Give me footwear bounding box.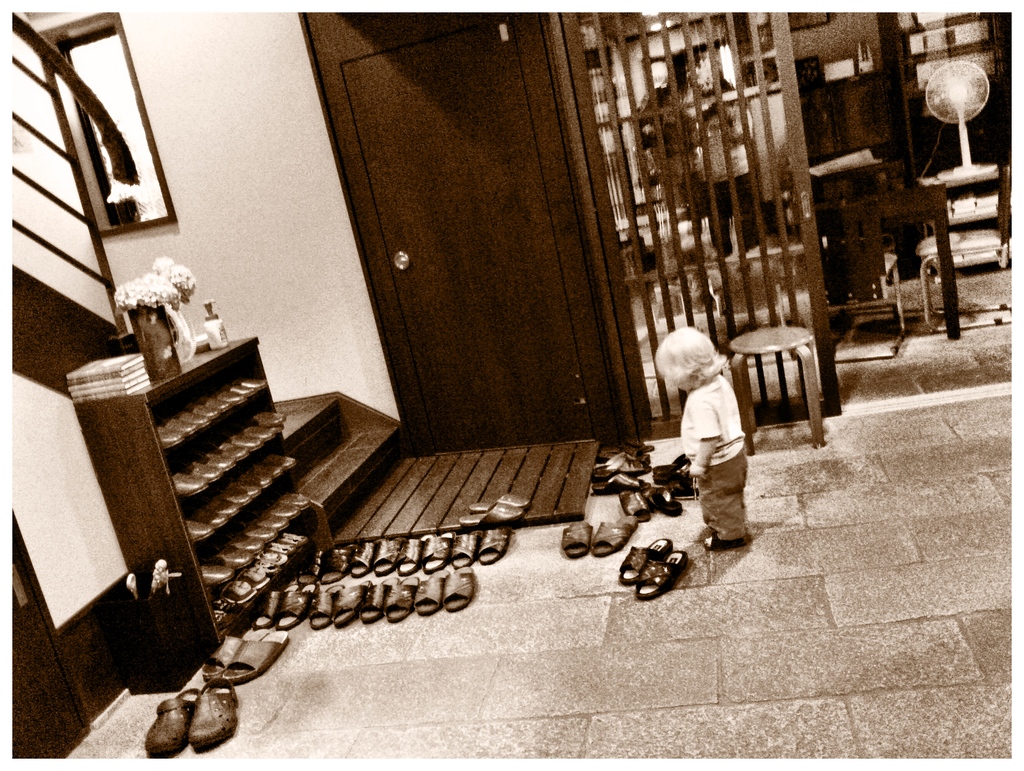
bbox(459, 507, 524, 519).
